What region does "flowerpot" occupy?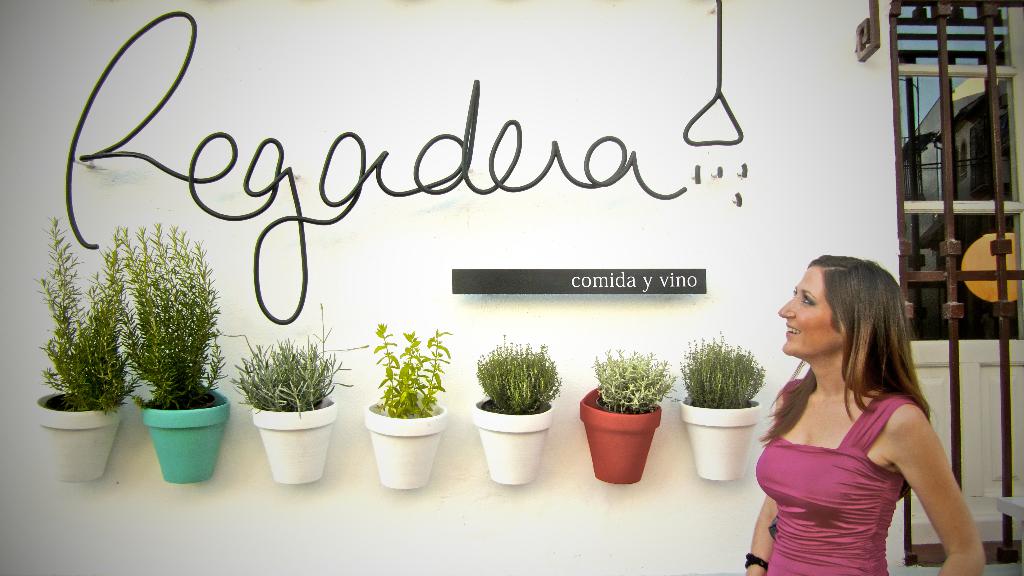
l=577, t=385, r=664, b=486.
